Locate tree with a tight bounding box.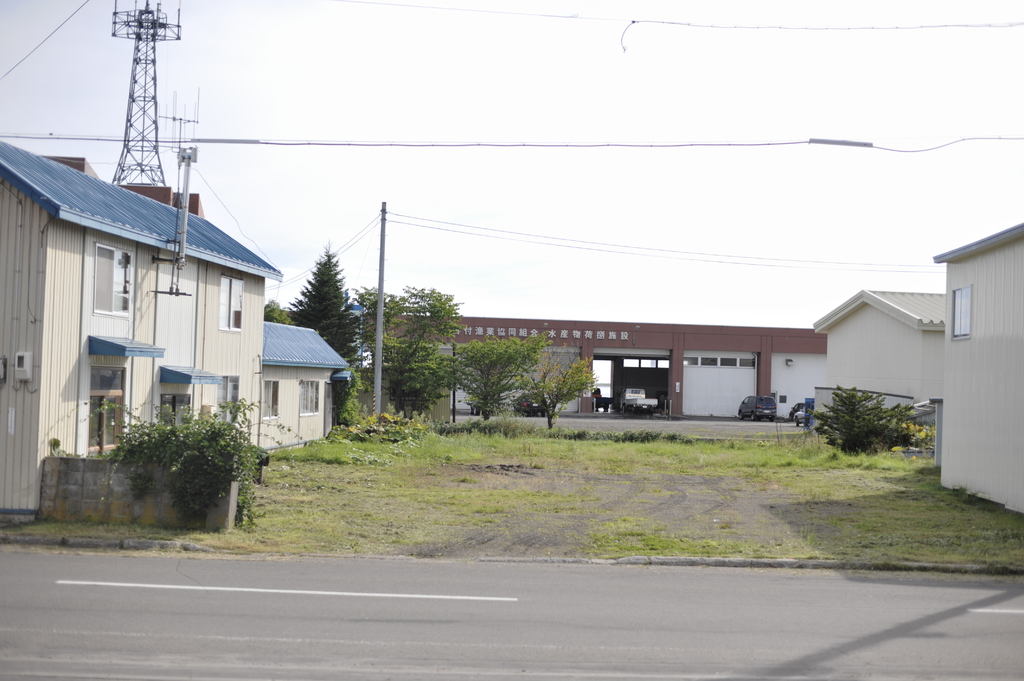
<bbox>450, 339, 555, 417</bbox>.
